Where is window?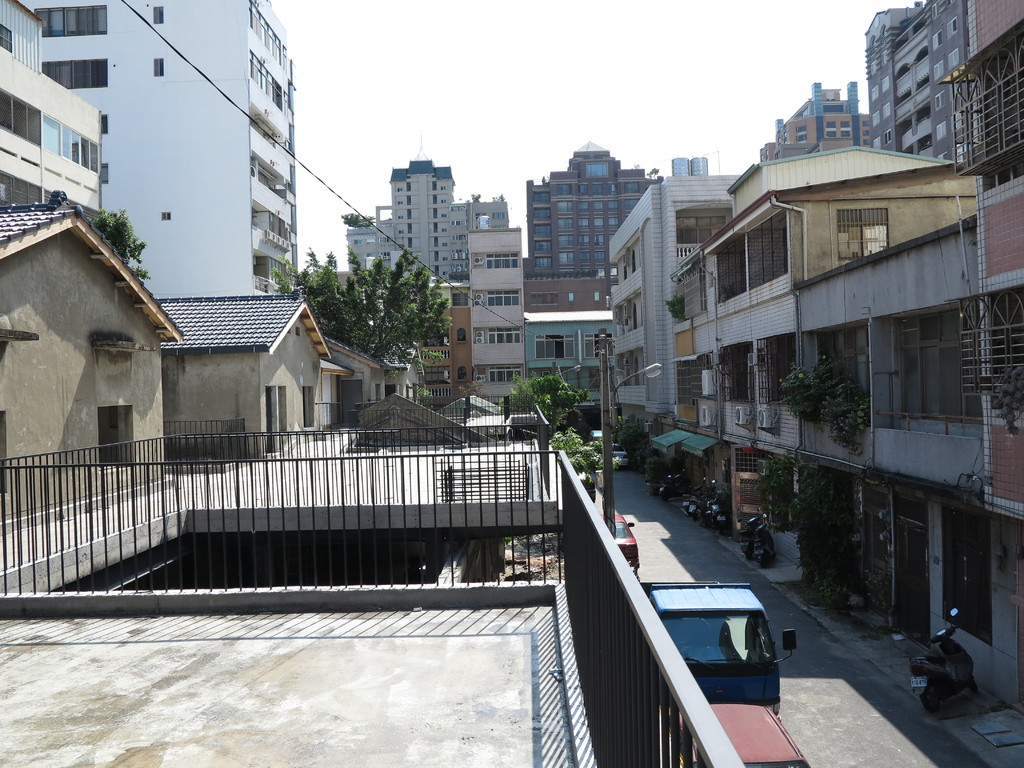
<box>152,56,163,76</box>.
